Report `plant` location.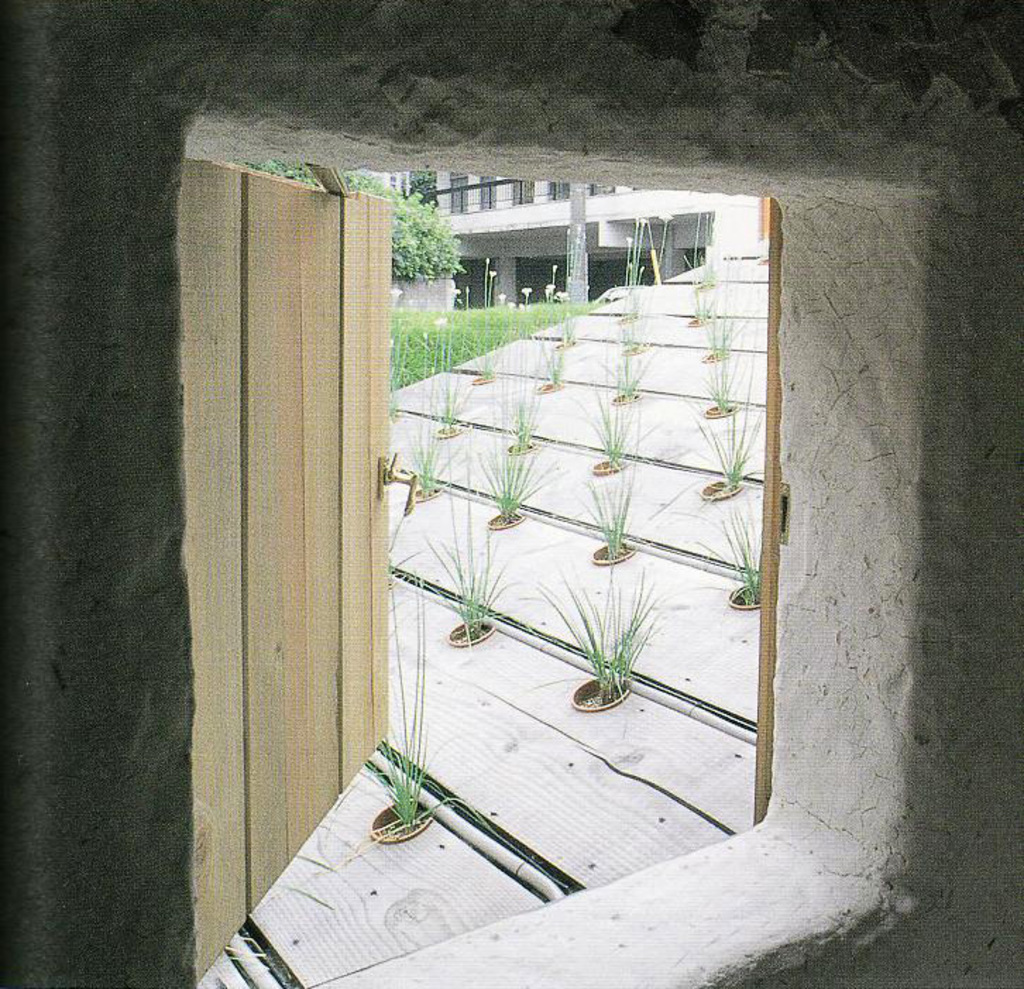
Report: <box>614,262,649,363</box>.
